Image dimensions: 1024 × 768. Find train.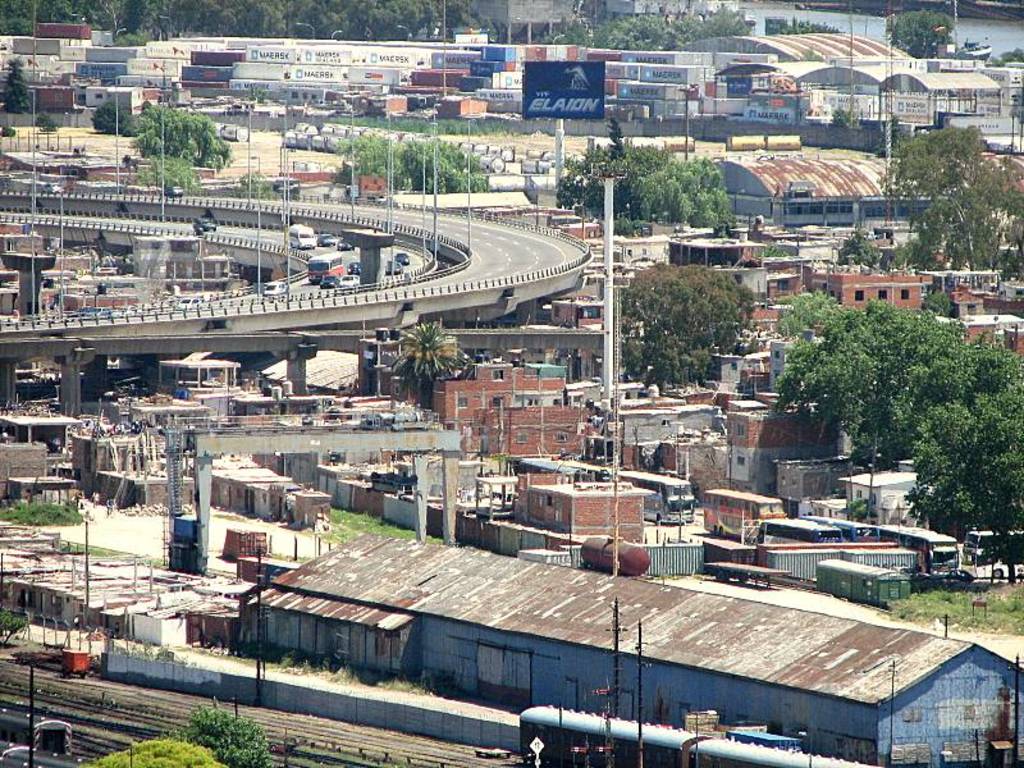
region(517, 698, 883, 767).
